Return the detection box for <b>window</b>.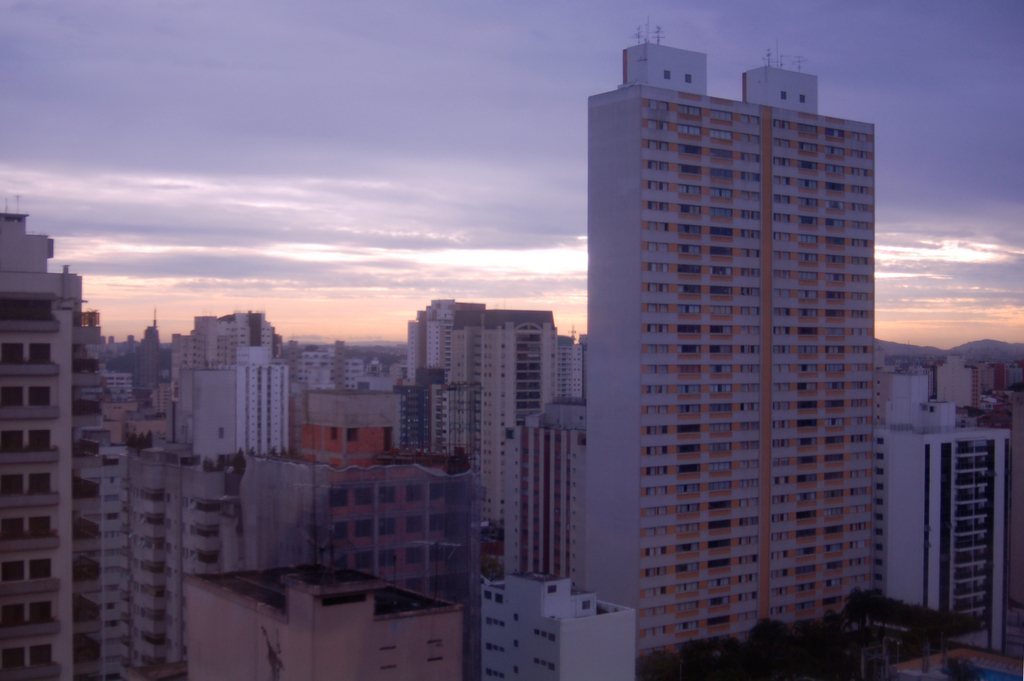
[x1=676, y1=504, x2=699, y2=516].
